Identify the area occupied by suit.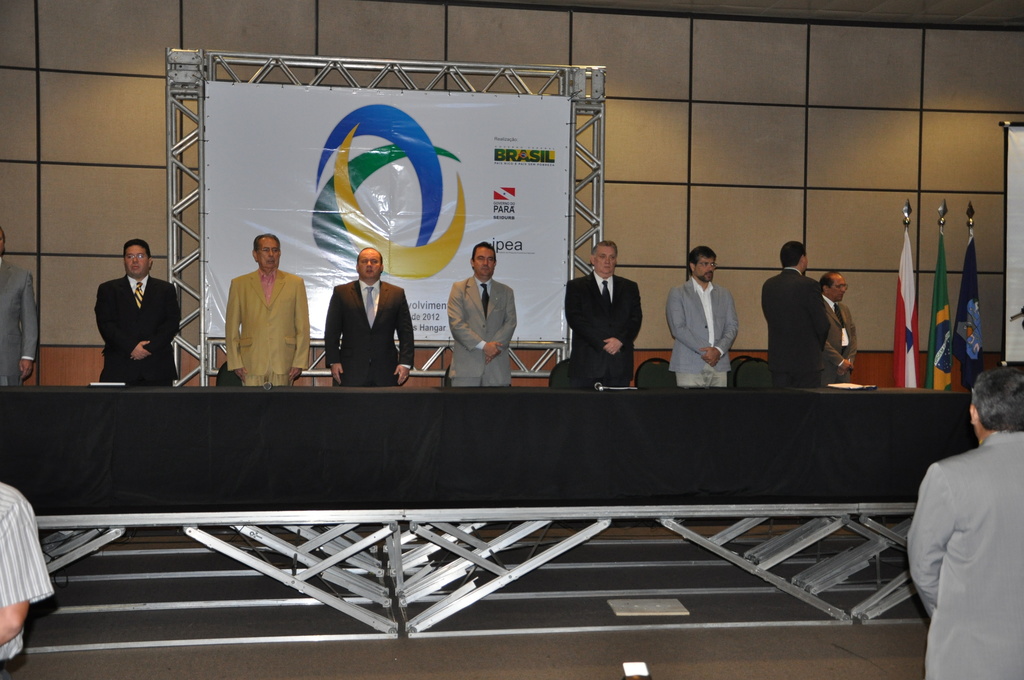
Area: (449, 277, 517, 386).
